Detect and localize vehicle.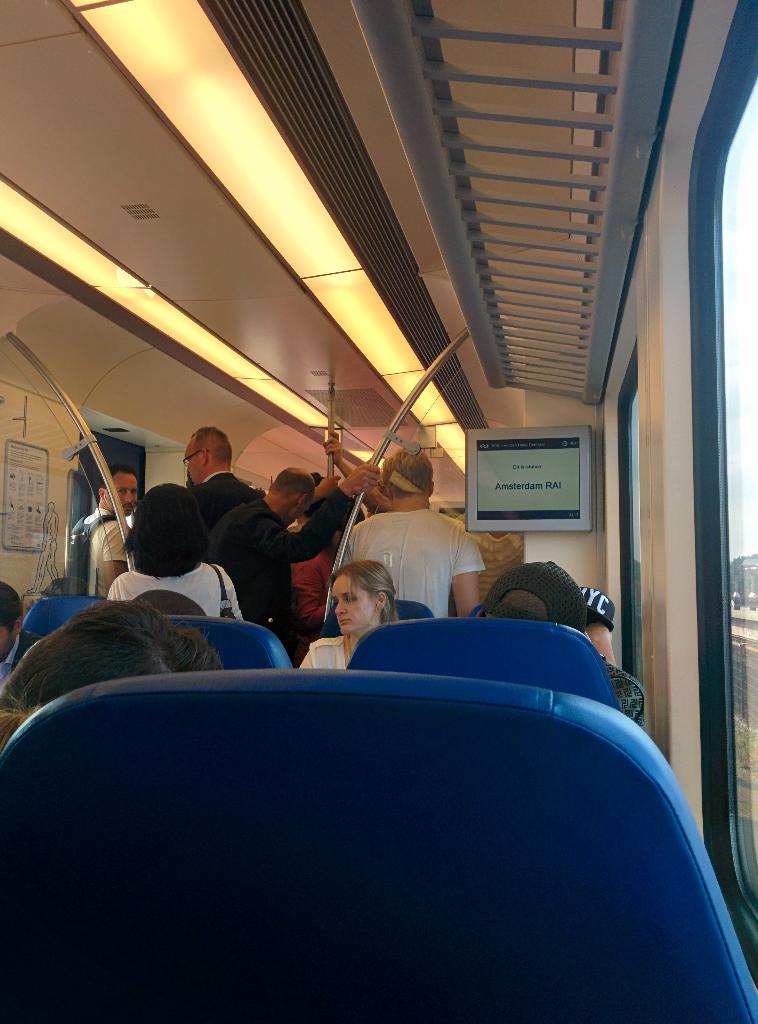
Localized at [left=0, top=0, right=757, bottom=1023].
